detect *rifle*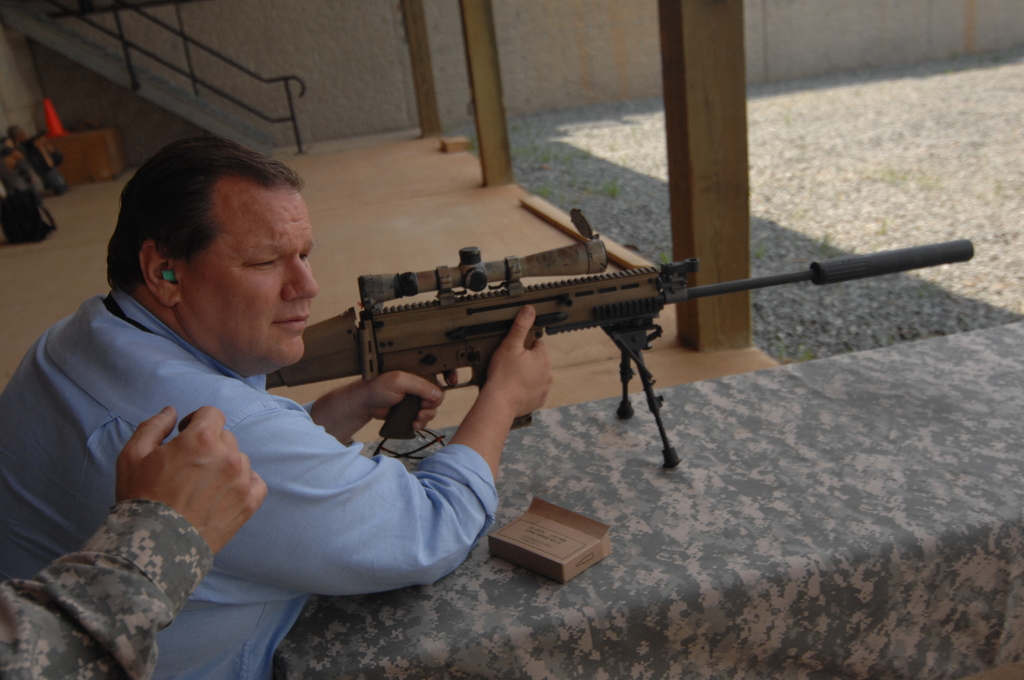
[264,221,971,469]
